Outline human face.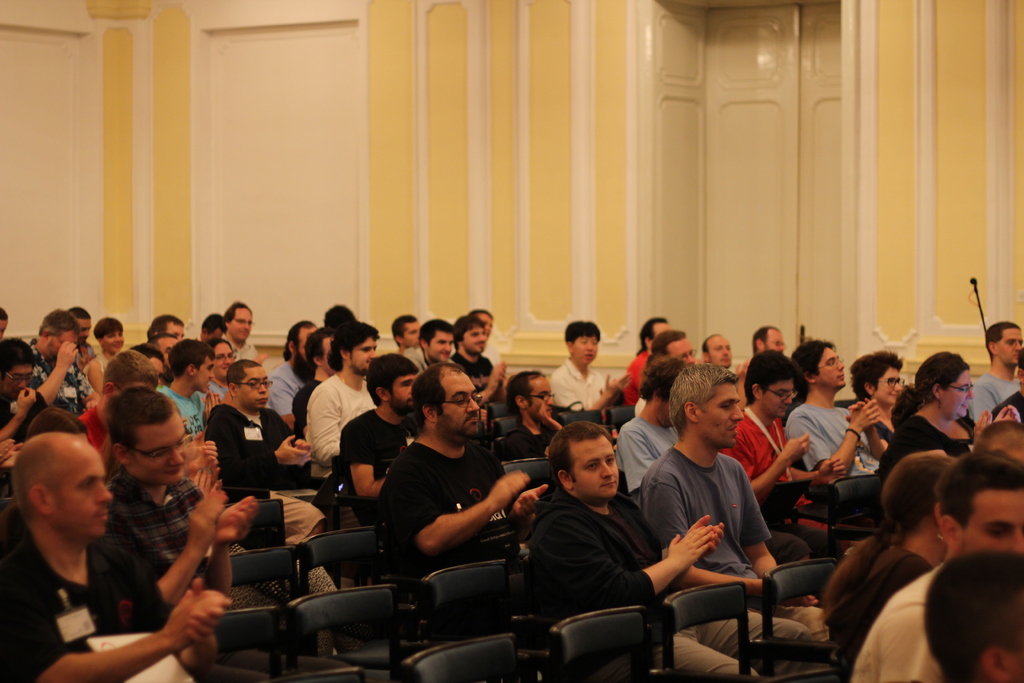
Outline: {"x1": 1, "y1": 365, "x2": 36, "y2": 402}.
